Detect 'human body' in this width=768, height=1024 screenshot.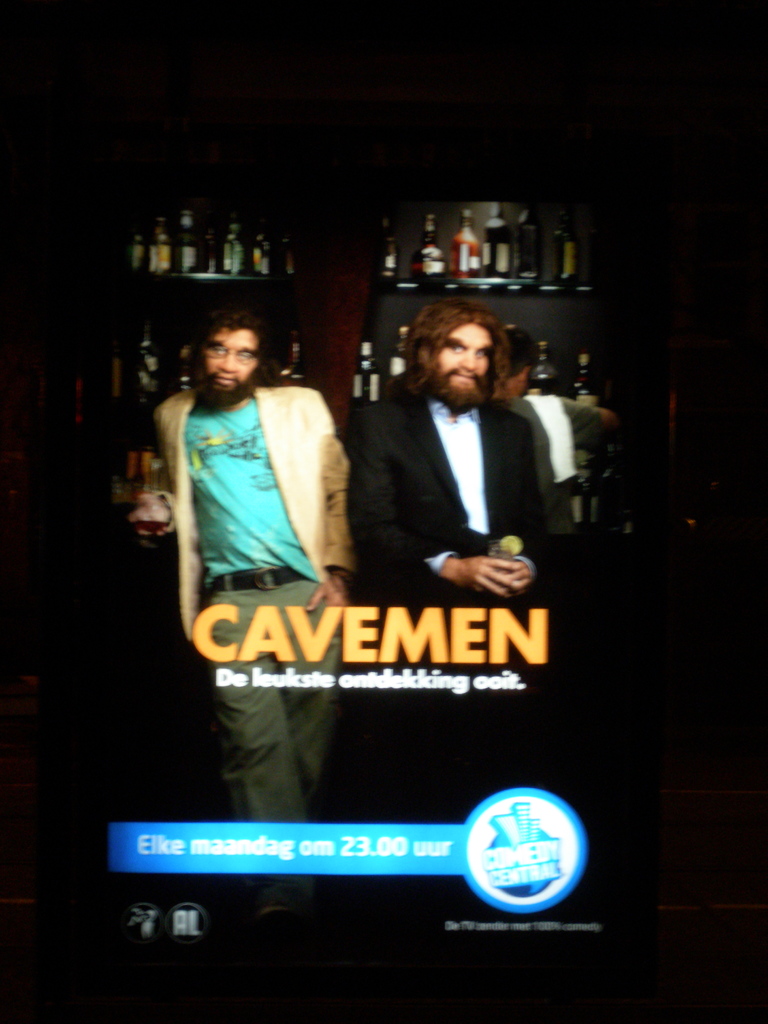
Detection: 353,388,547,818.
